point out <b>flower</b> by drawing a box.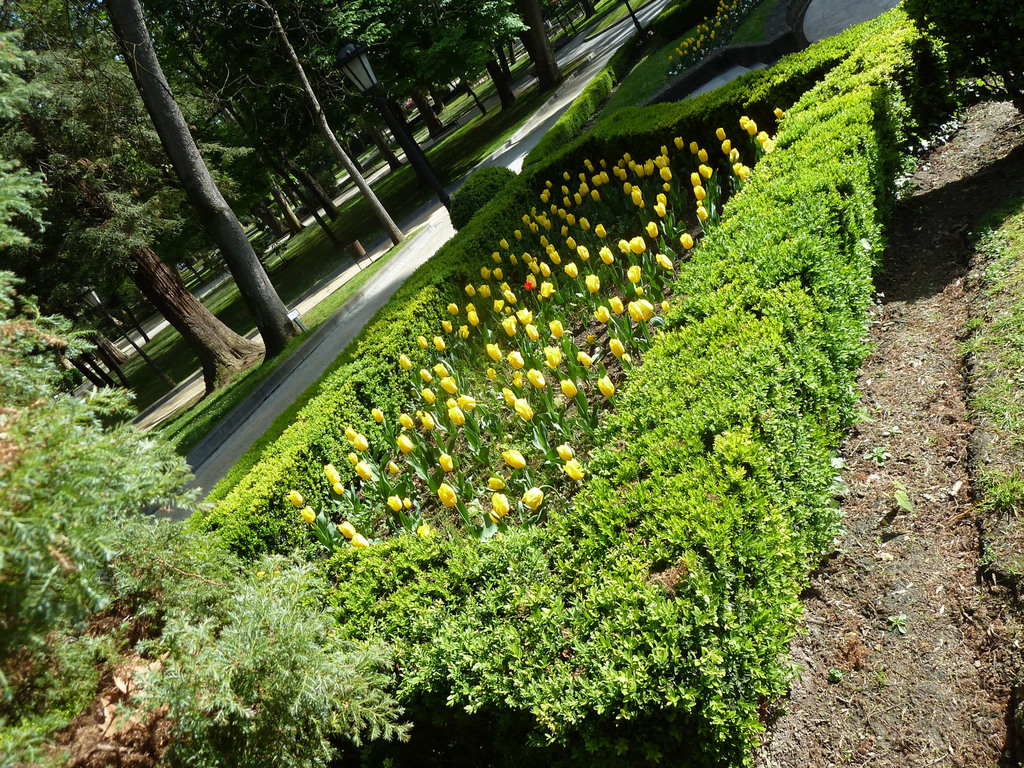
542 188 550 196.
